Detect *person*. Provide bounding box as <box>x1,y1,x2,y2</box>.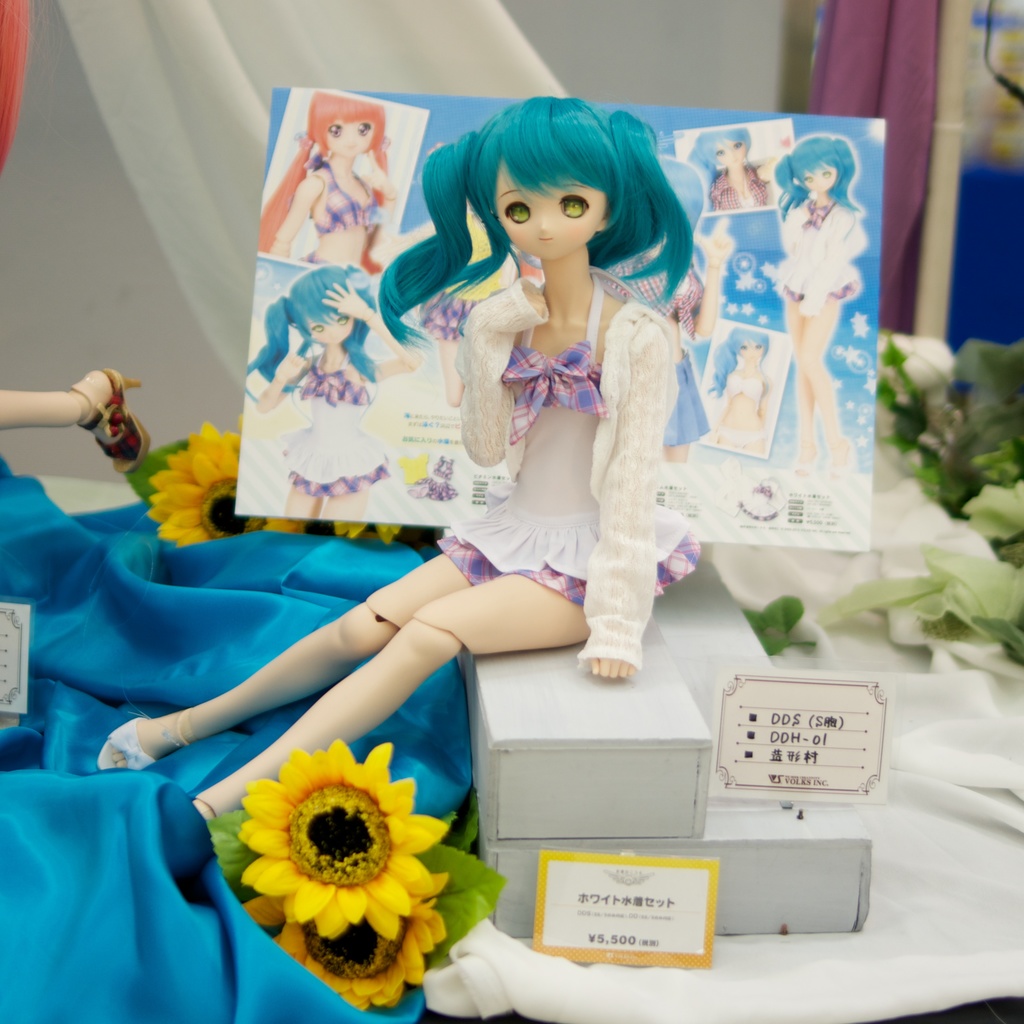
<box>0,365,154,475</box>.
